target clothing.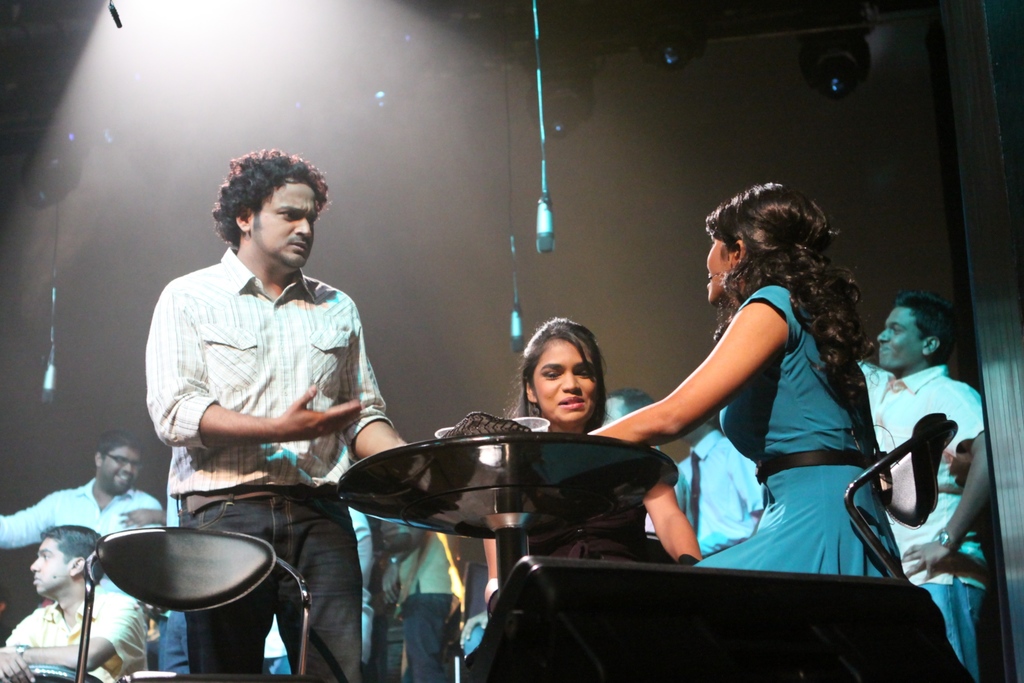
Target region: (381,520,467,682).
